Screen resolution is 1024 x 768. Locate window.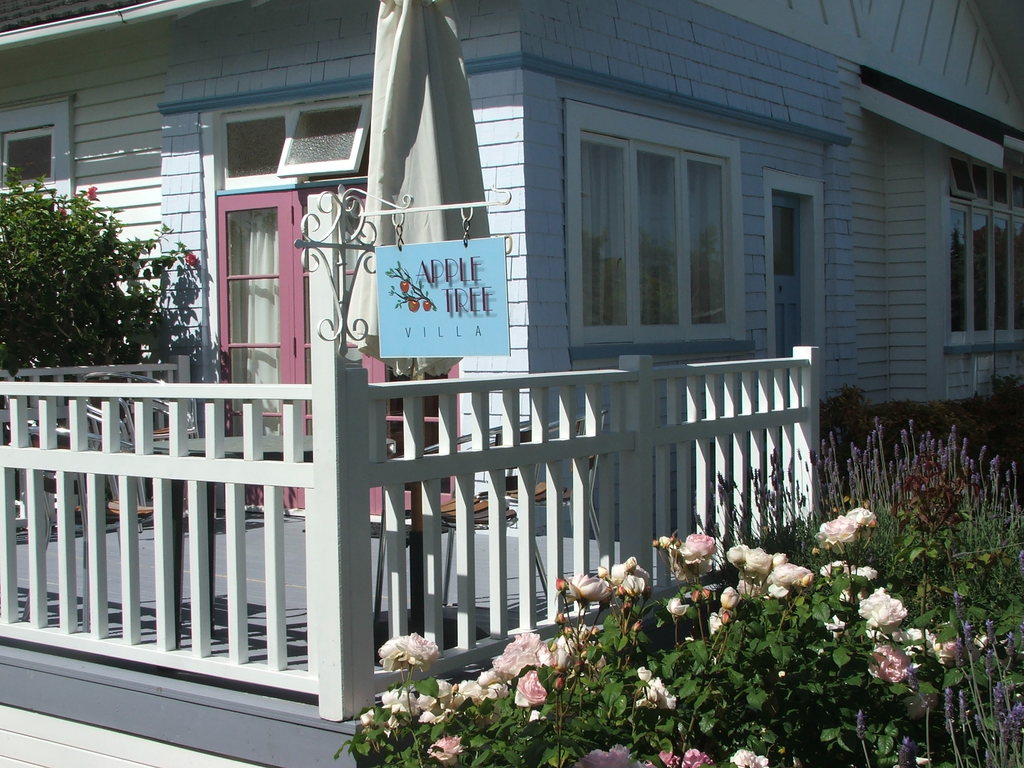
939 159 1022 357.
